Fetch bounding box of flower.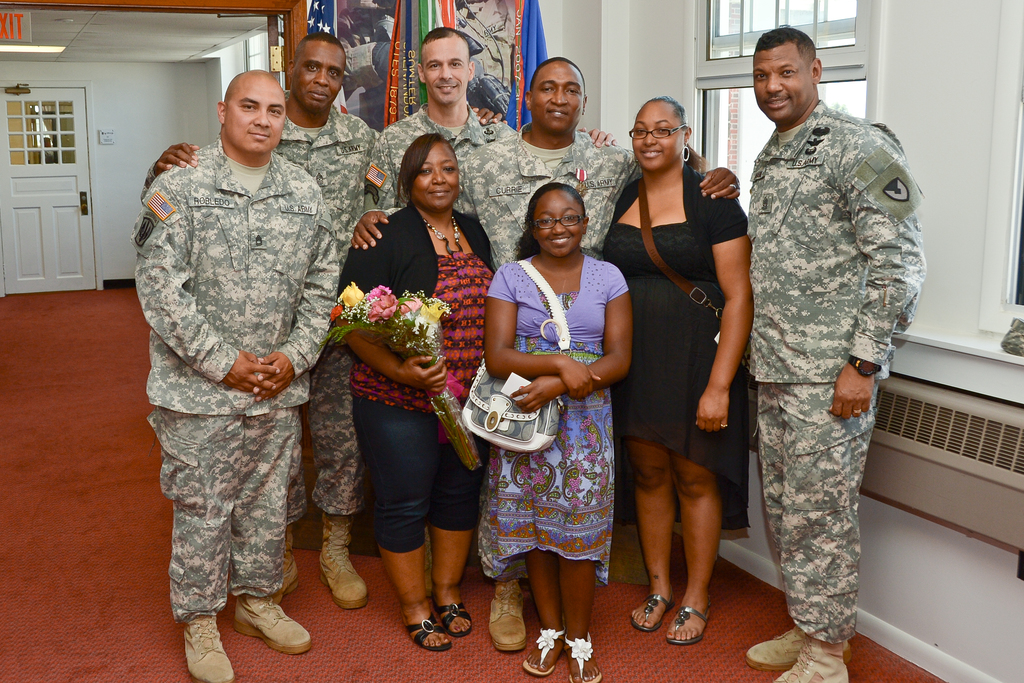
Bbox: crop(420, 295, 449, 321).
